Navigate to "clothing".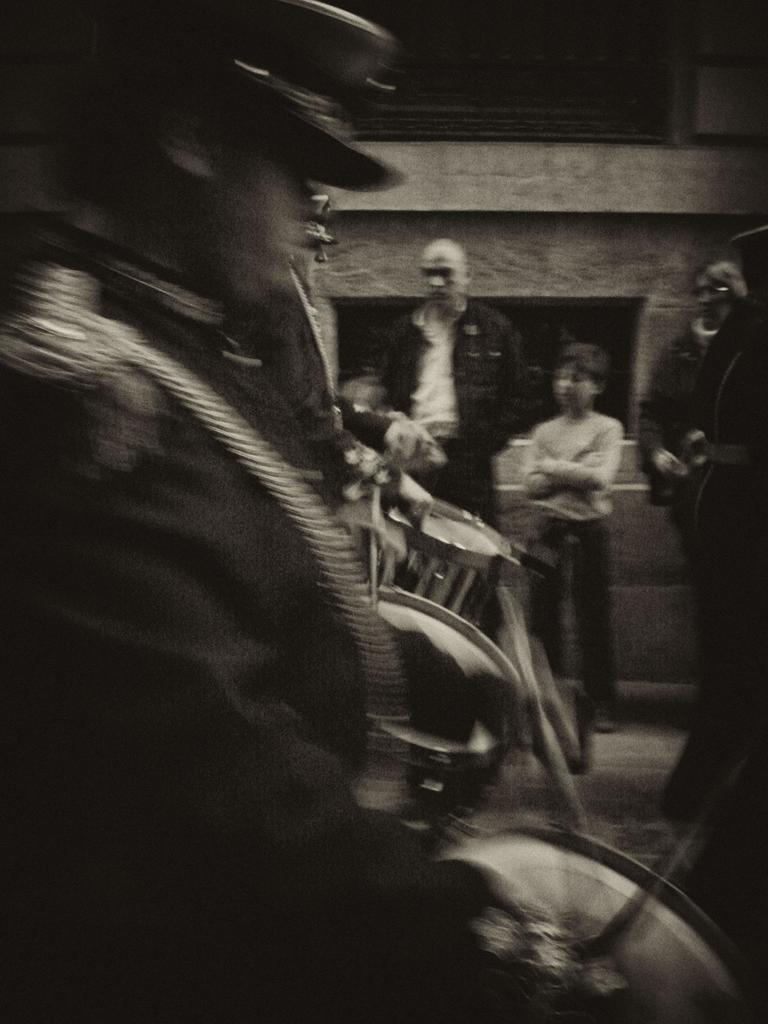
Navigation target: 658/307/739/645.
